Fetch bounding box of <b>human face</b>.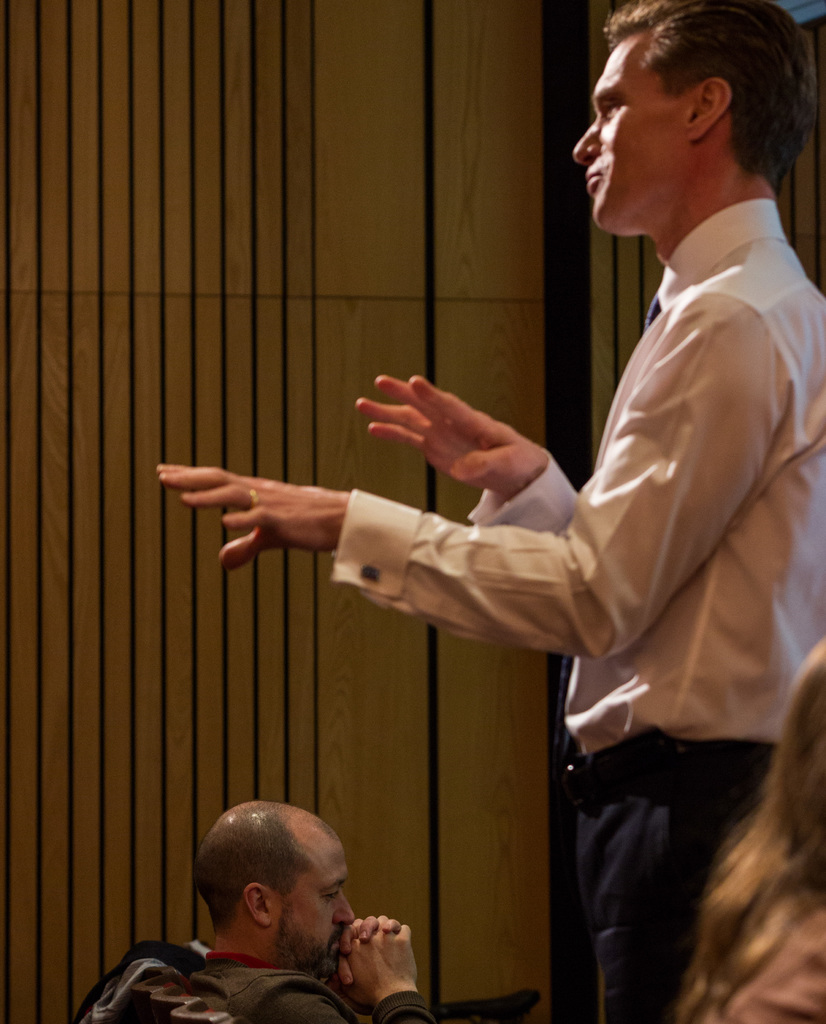
Bbox: rect(272, 829, 366, 984).
